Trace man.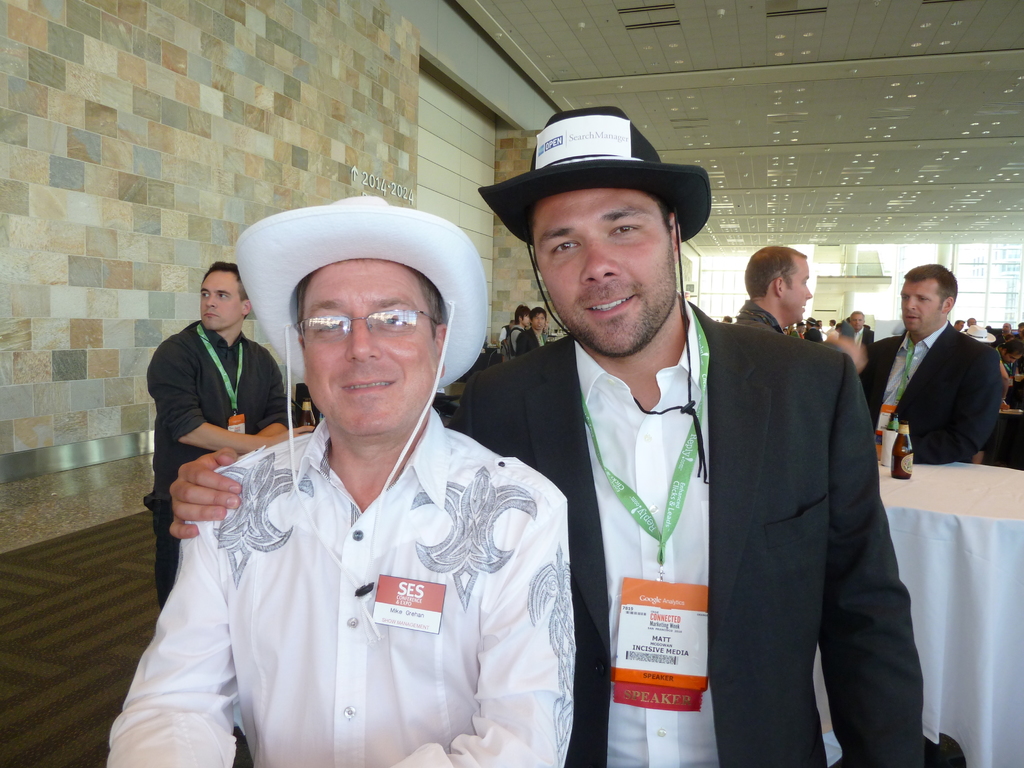
Traced to x1=874 y1=262 x2=1013 y2=479.
